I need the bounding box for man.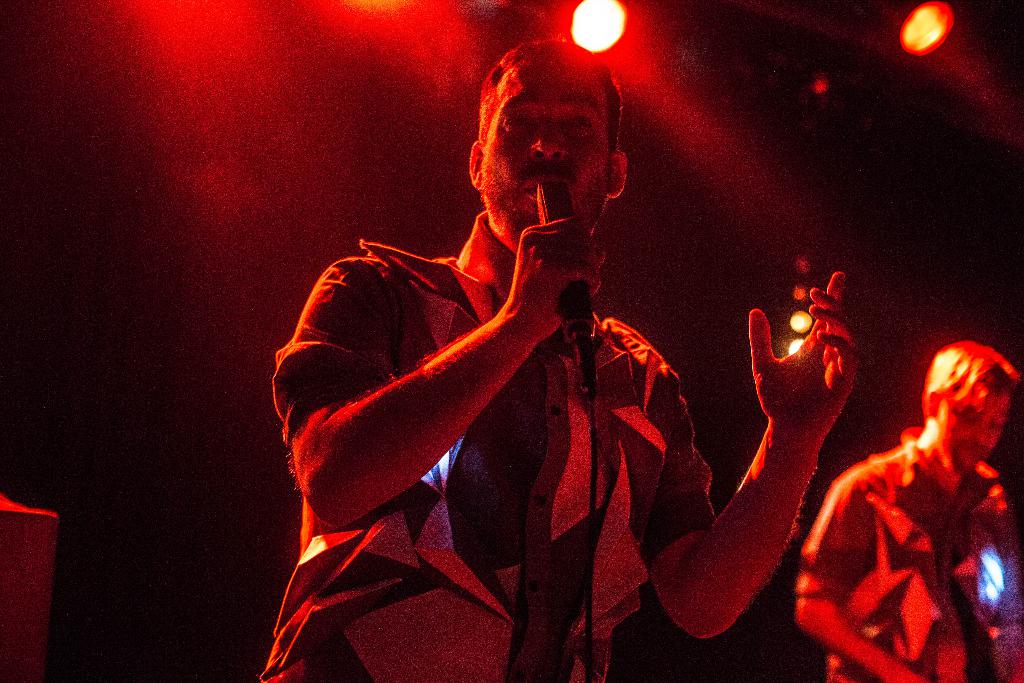
Here it is: (x1=794, y1=340, x2=1023, y2=682).
